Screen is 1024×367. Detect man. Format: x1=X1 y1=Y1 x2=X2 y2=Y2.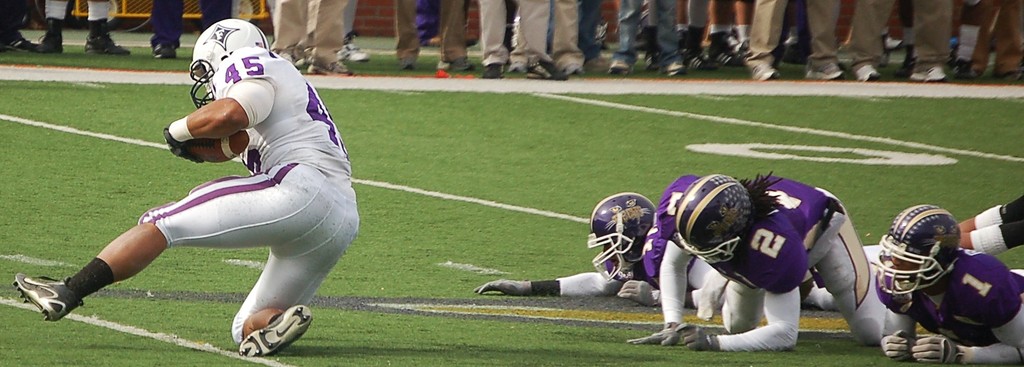
x1=12 y1=17 x2=358 y2=354.
